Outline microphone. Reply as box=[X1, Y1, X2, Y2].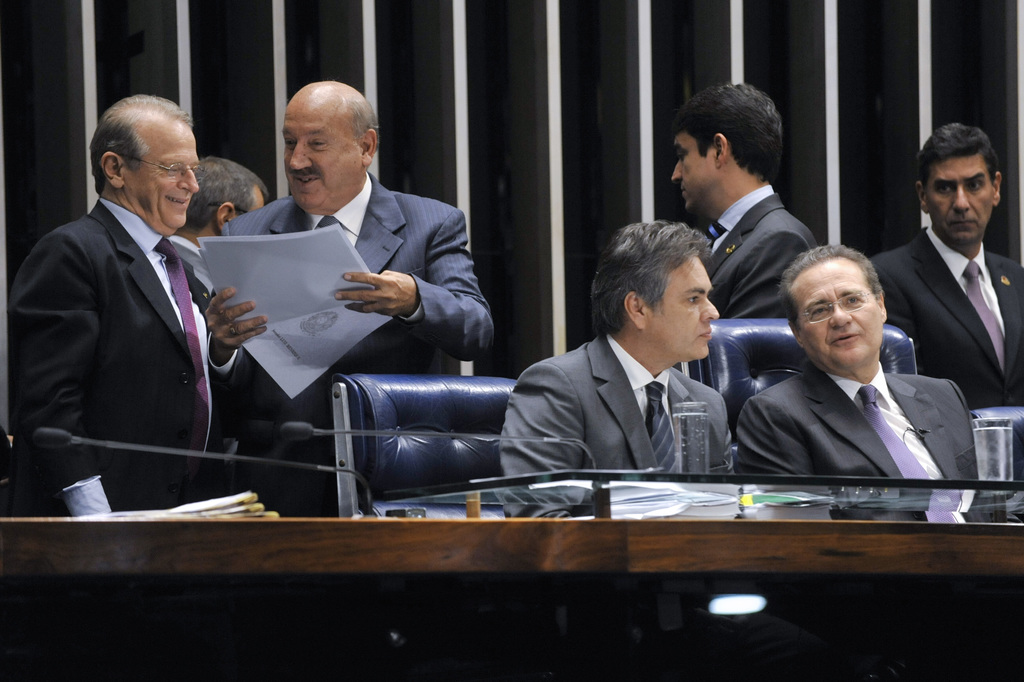
box=[31, 427, 73, 452].
